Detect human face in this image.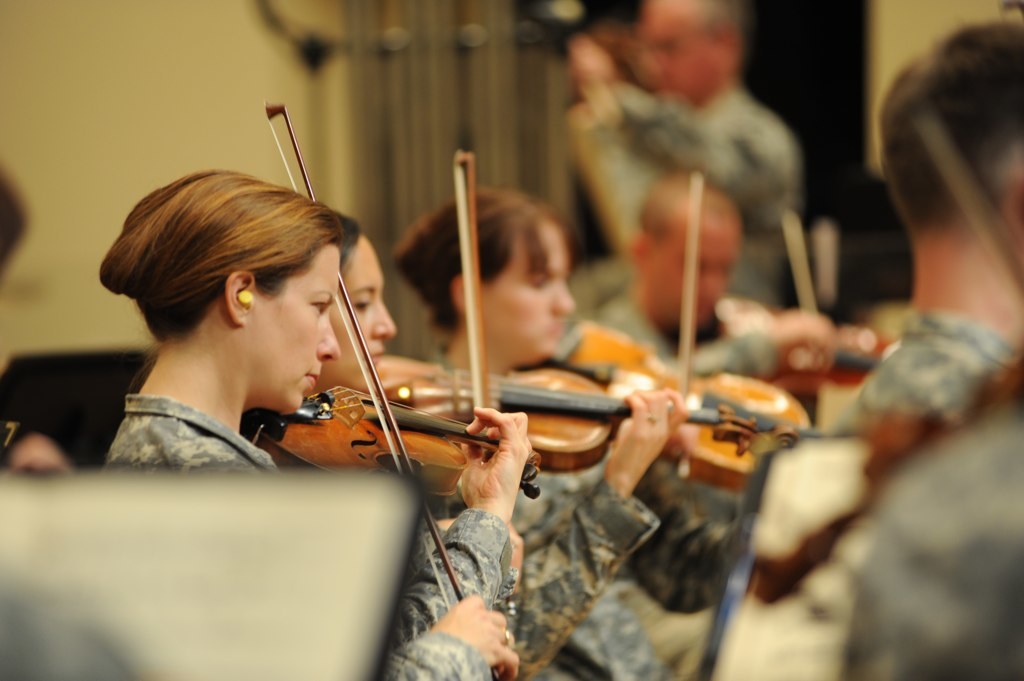
Detection: <region>316, 240, 396, 396</region>.
